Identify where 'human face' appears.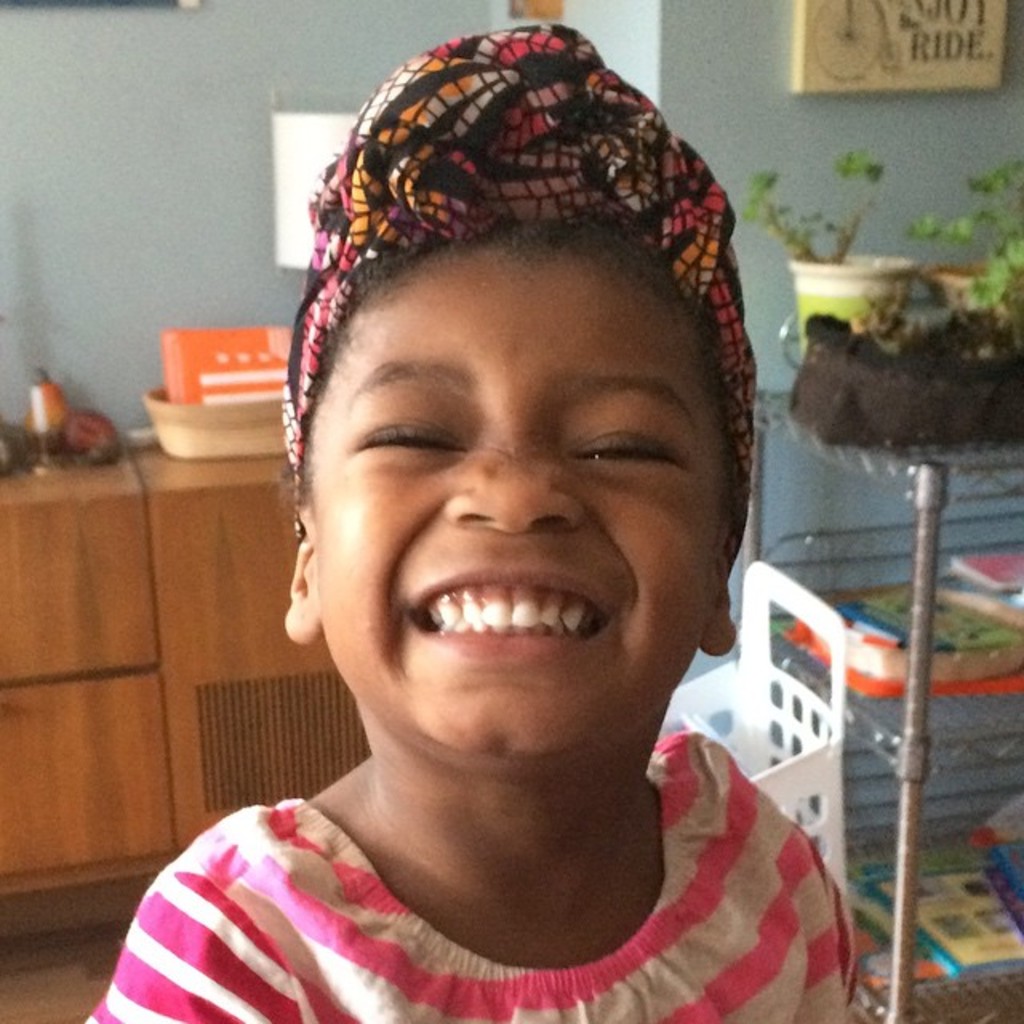
Appears at select_region(302, 261, 733, 765).
